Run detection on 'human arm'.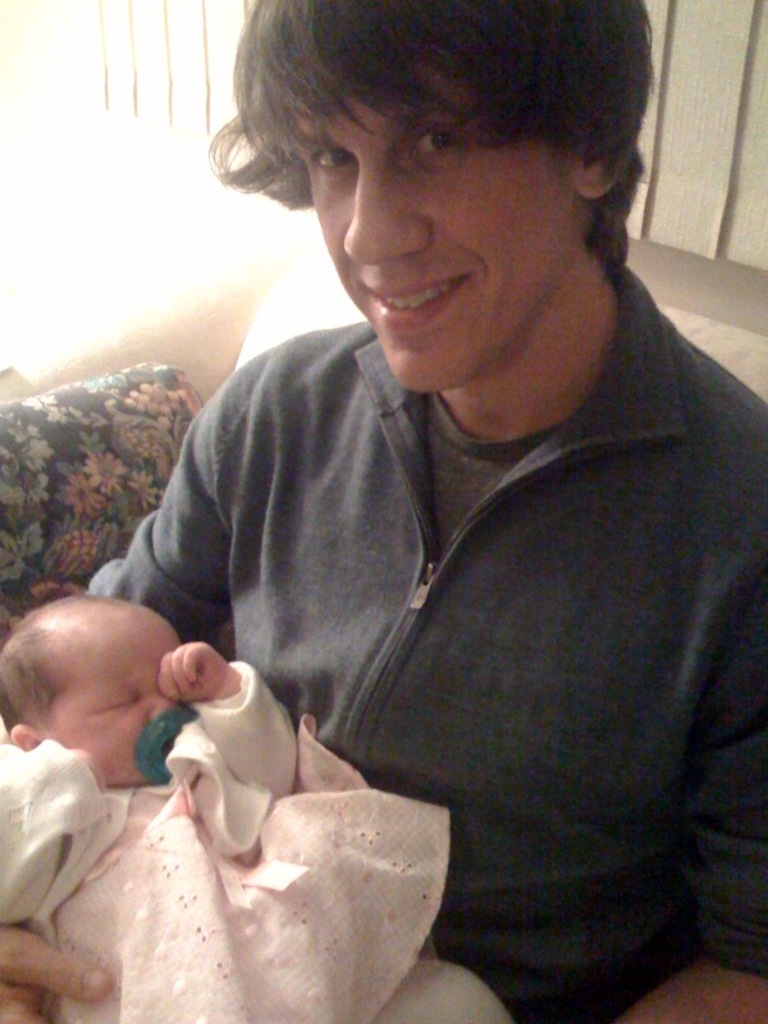
Result: [left=159, top=635, right=307, bottom=803].
